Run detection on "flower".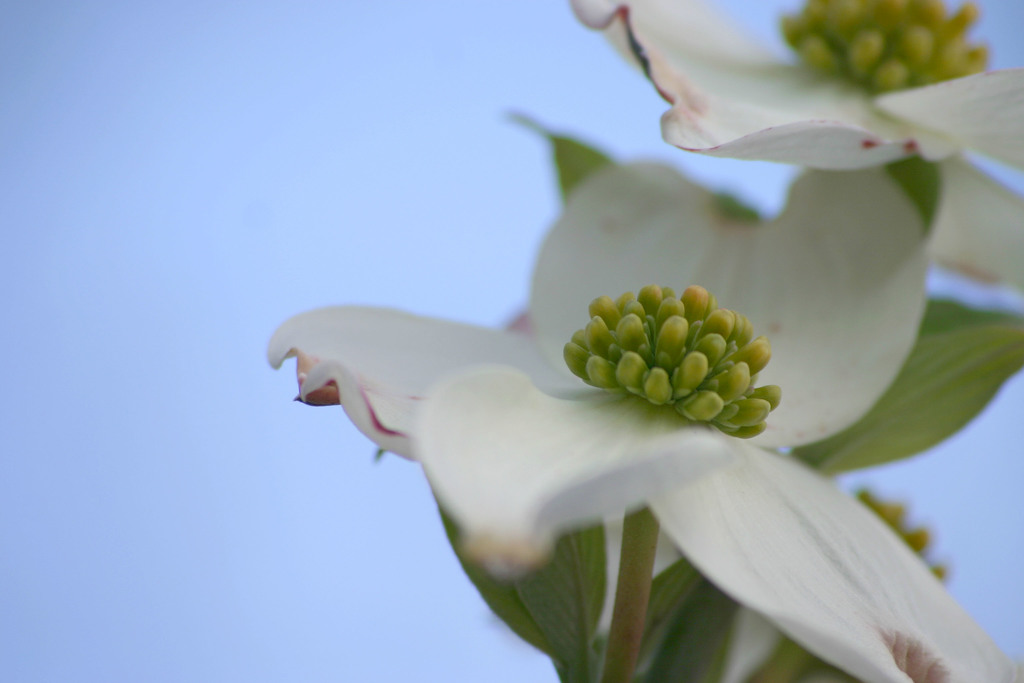
Result: bbox=(568, 0, 1023, 288).
